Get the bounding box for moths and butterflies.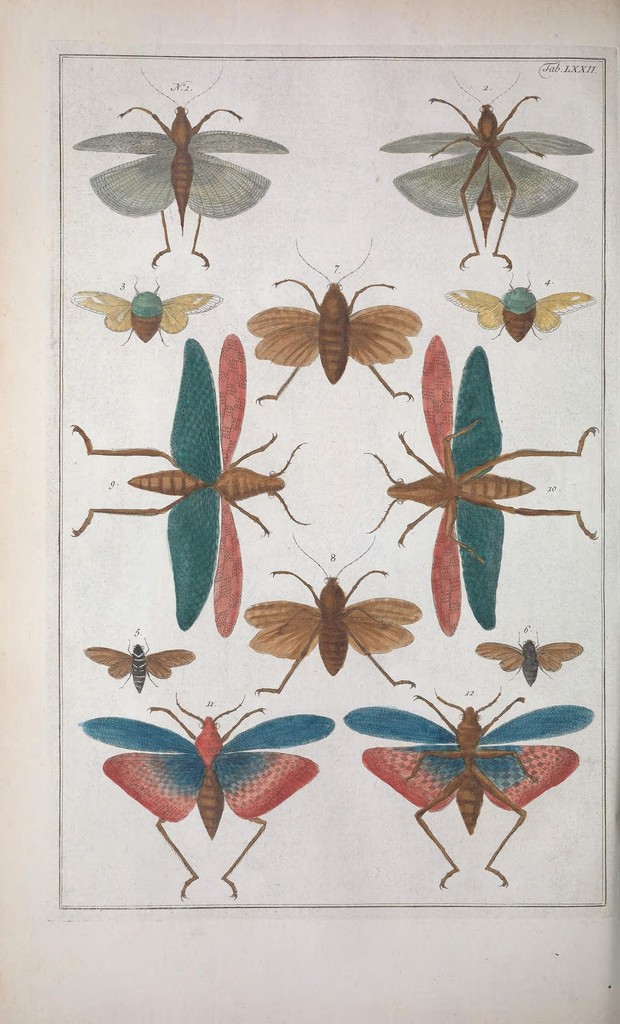
pyautogui.locateOnScreen(67, 333, 312, 640).
